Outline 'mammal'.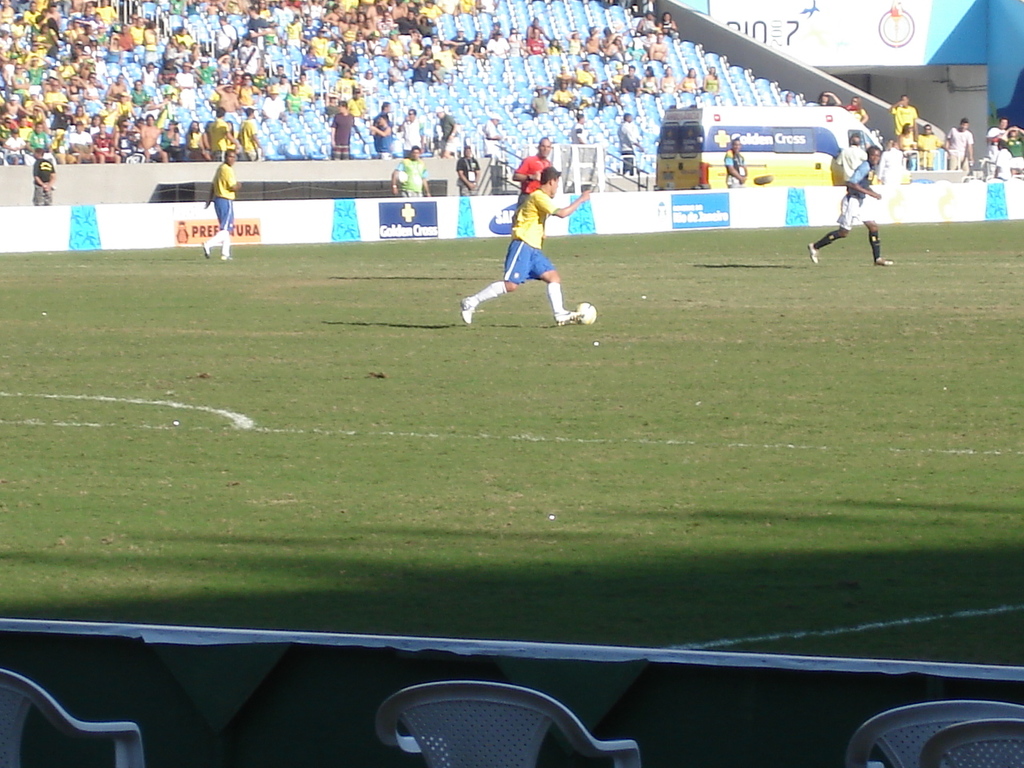
Outline: region(489, 34, 506, 59).
